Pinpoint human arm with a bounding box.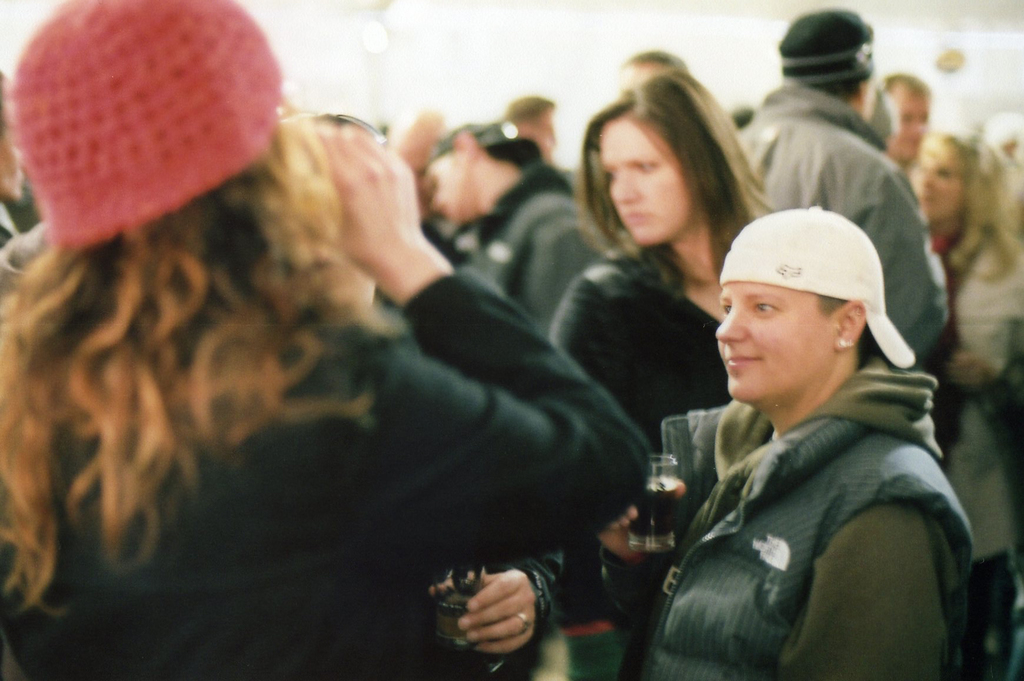
[819, 454, 959, 662].
